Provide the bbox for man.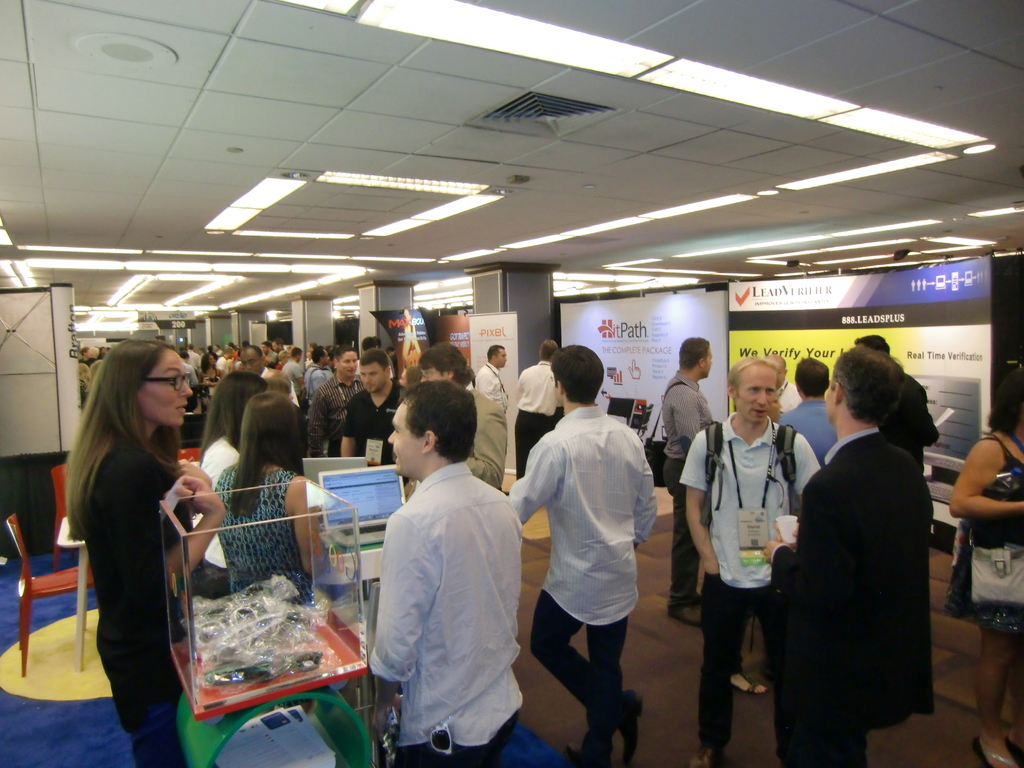
333/346/406/485.
